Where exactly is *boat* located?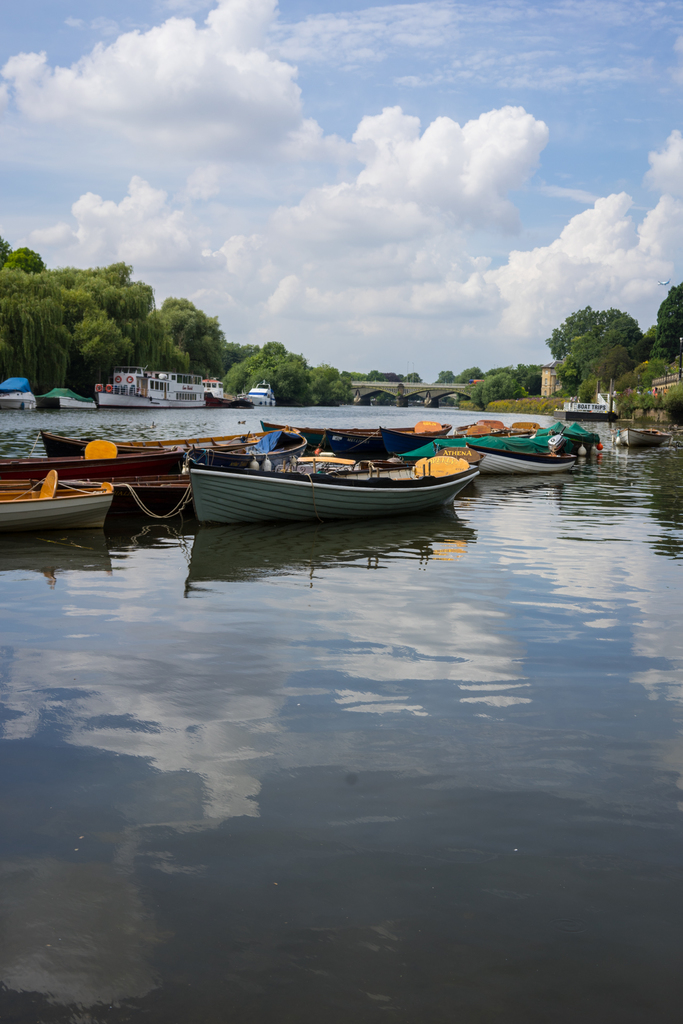
Its bounding box is box(0, 477, 108, 526).
